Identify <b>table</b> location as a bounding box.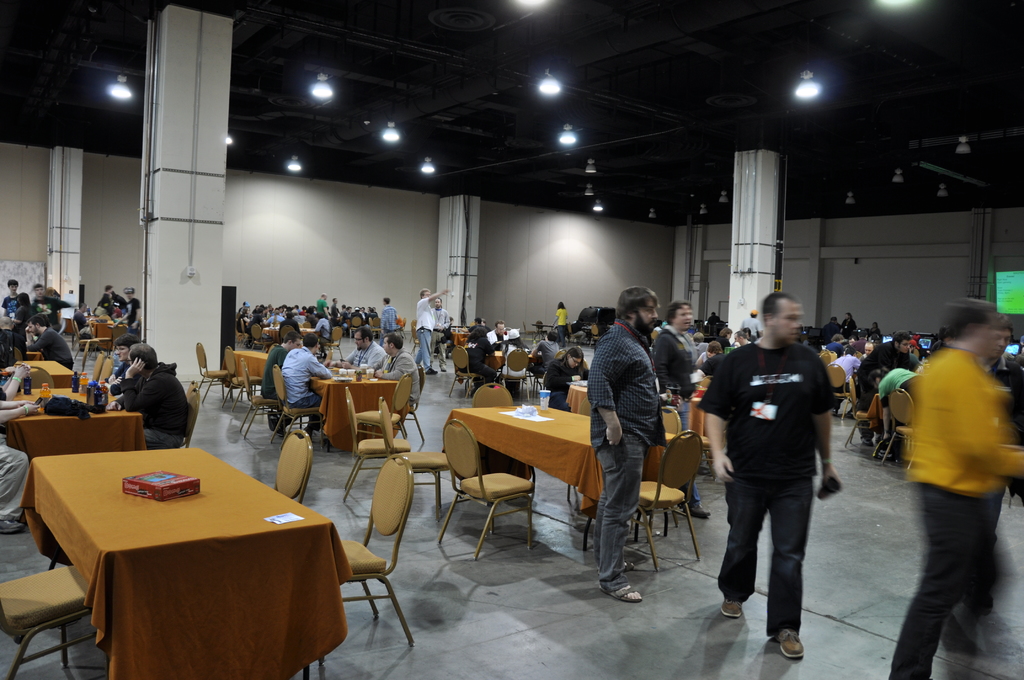
rect(312, 362, 408, 440).
